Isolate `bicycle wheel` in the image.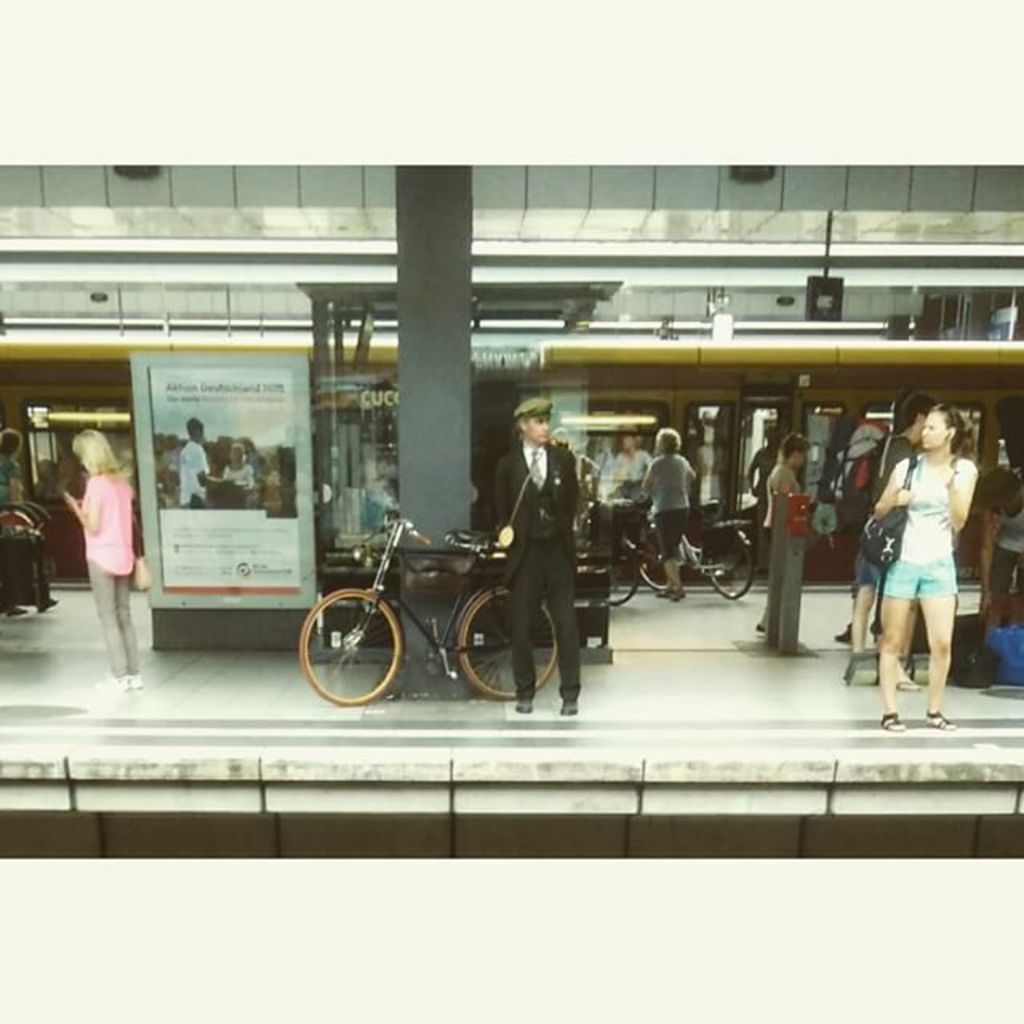
Isolated region: bbox(454, 584, 558, 701).
